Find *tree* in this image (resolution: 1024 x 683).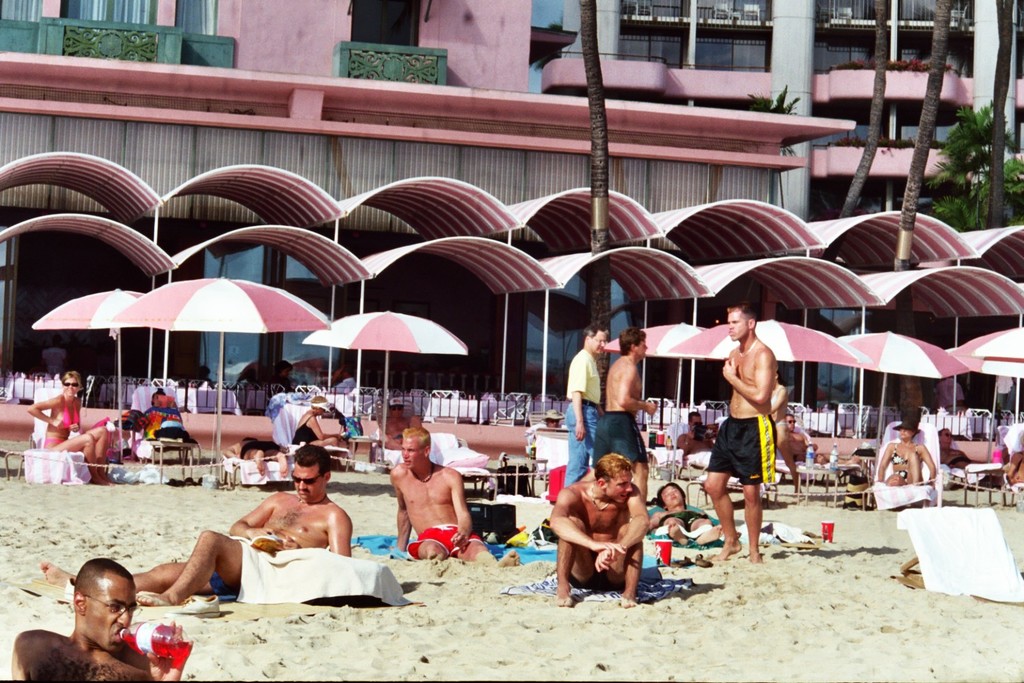
980:0:1012:229.
